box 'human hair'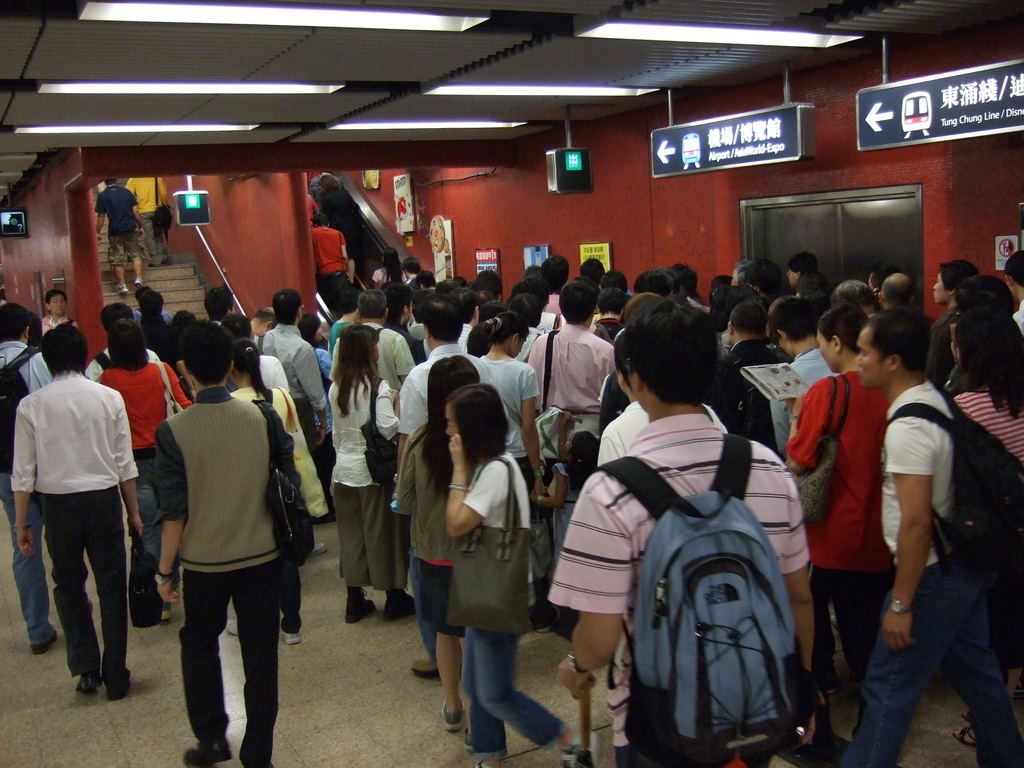
select_region(955, 311, 1023, 441)
